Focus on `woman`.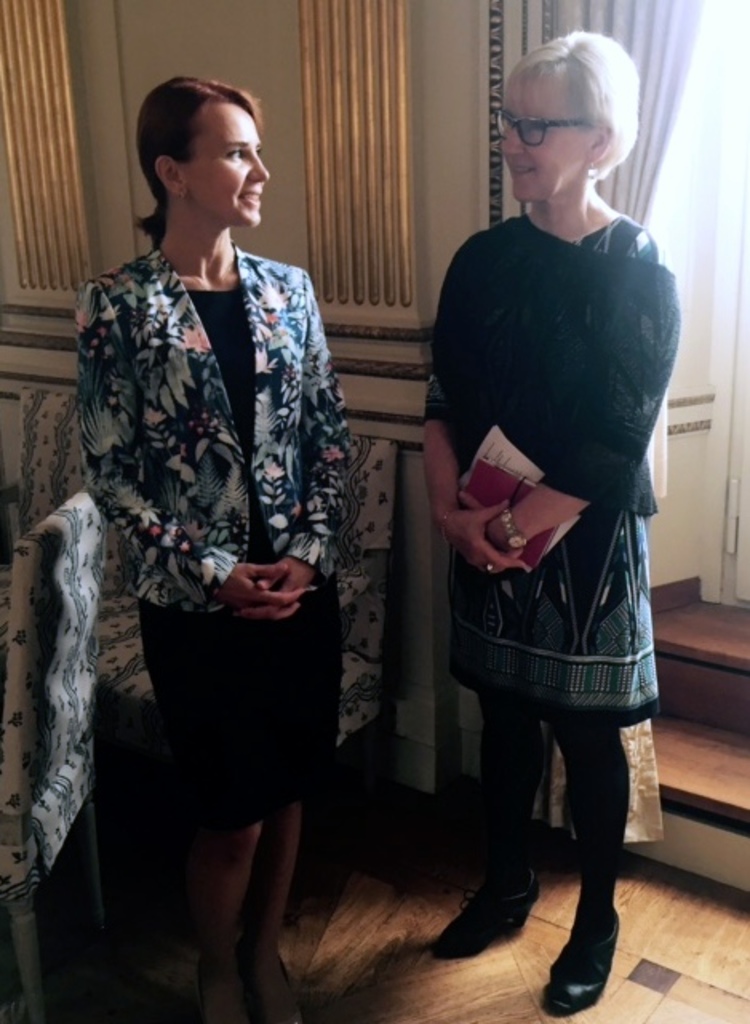
Focused at 77/69/352/1022.
